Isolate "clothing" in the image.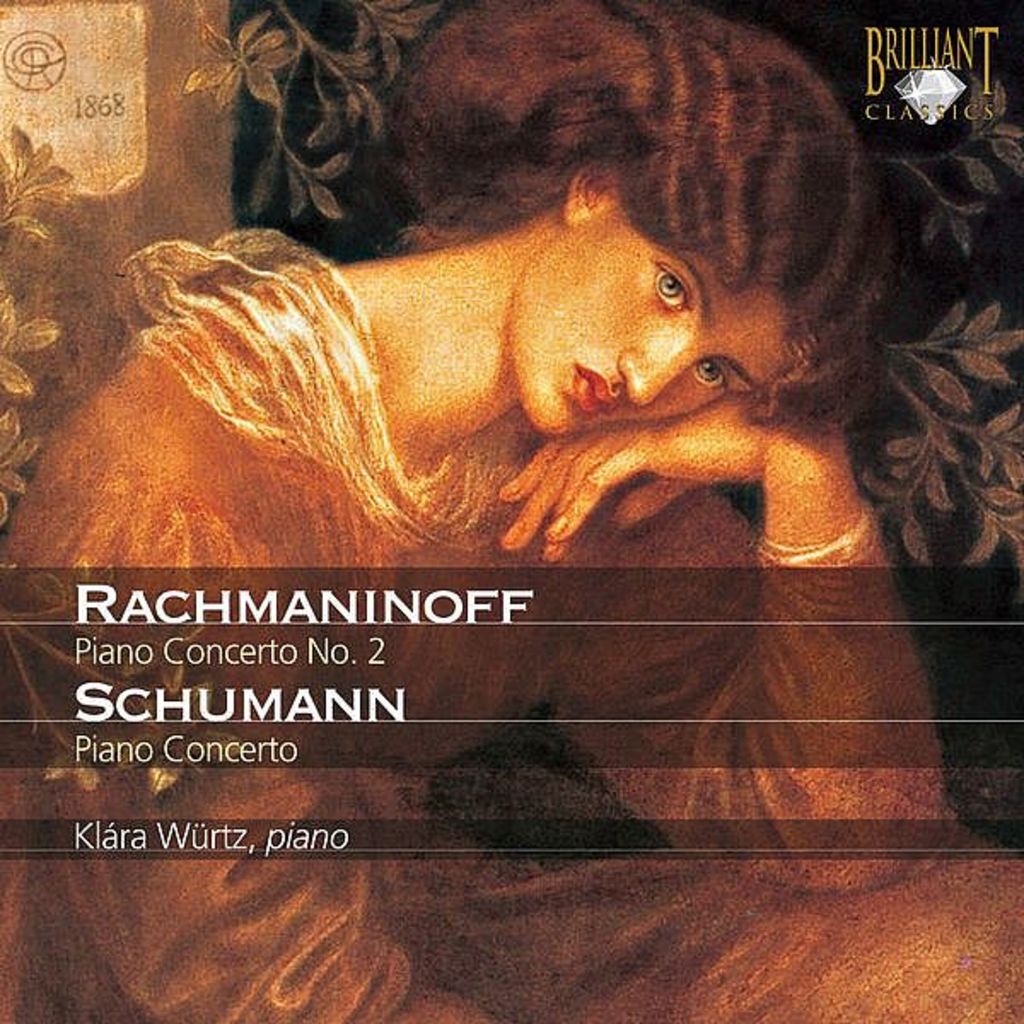
Isolated region: [left=0, top=268, right=1022, bottom=1022].
